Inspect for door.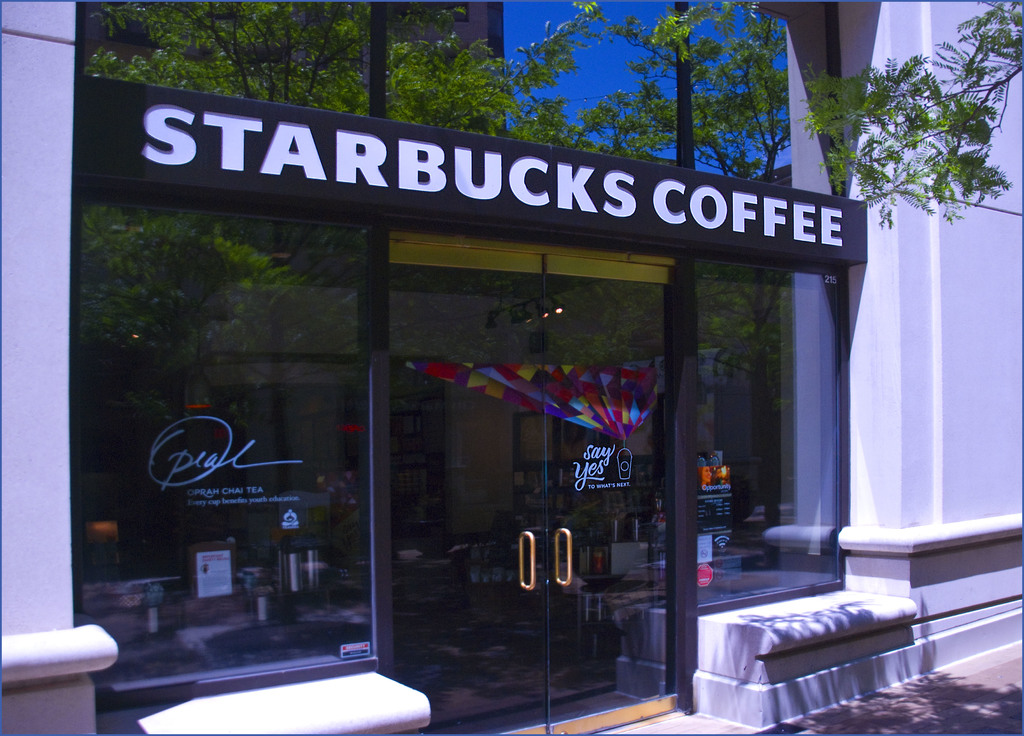
Inspection: bbox=[390, 234, 692, 735].
